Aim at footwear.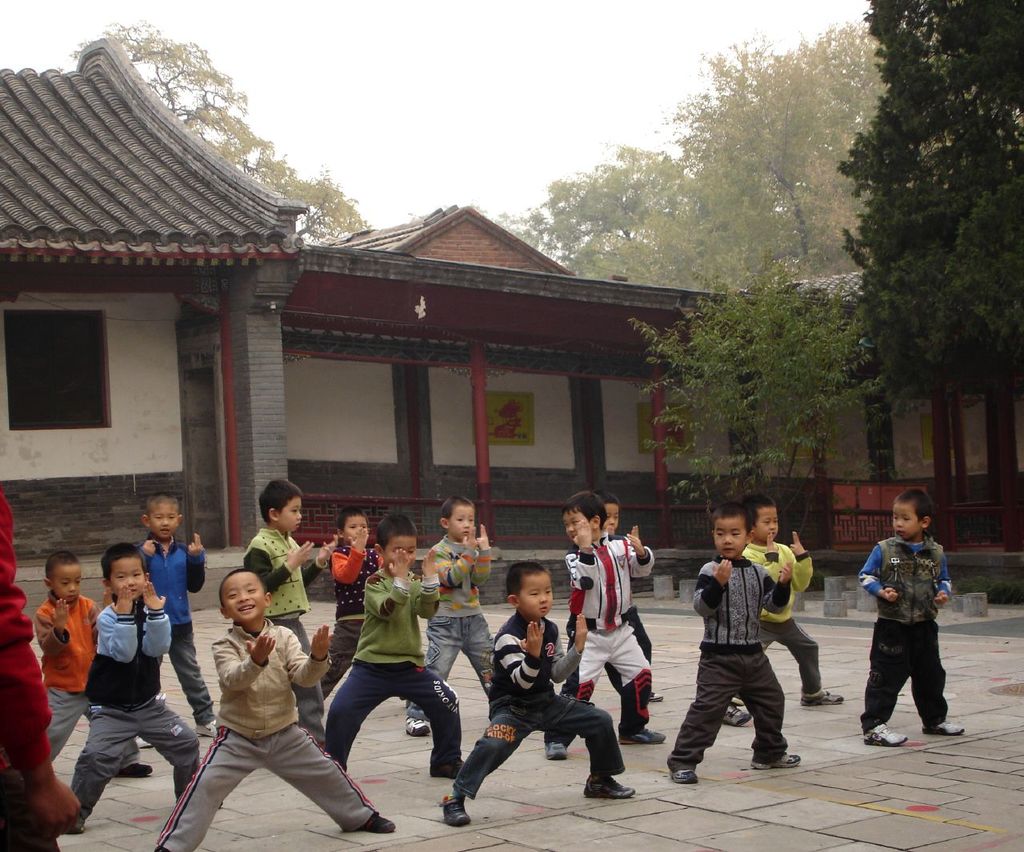
Aimed at {"left": 404, "top": 714, "right": 432, "bottom": 734}.
